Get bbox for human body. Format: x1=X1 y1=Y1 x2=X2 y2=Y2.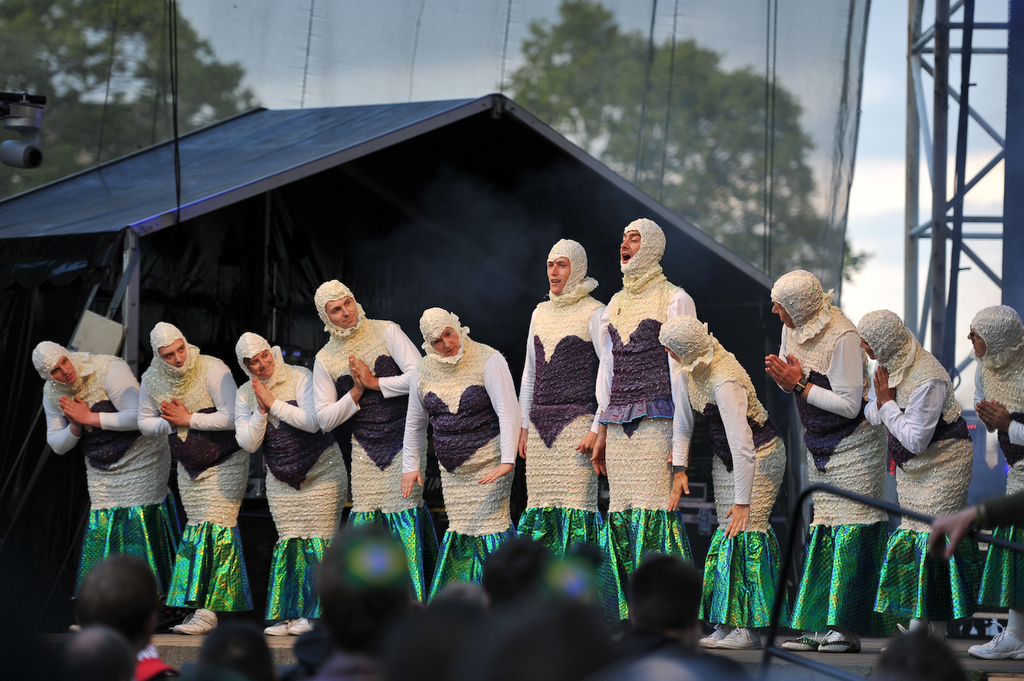
x1=663 y1=345 x2=796 y2=655.
